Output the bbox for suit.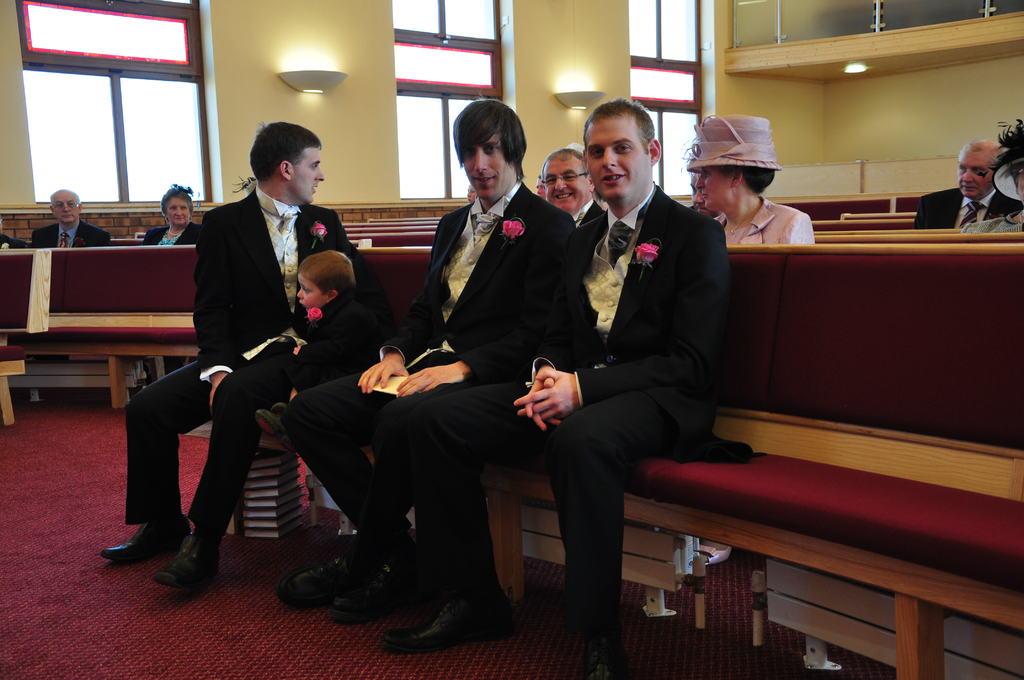
296:293:371:387.
